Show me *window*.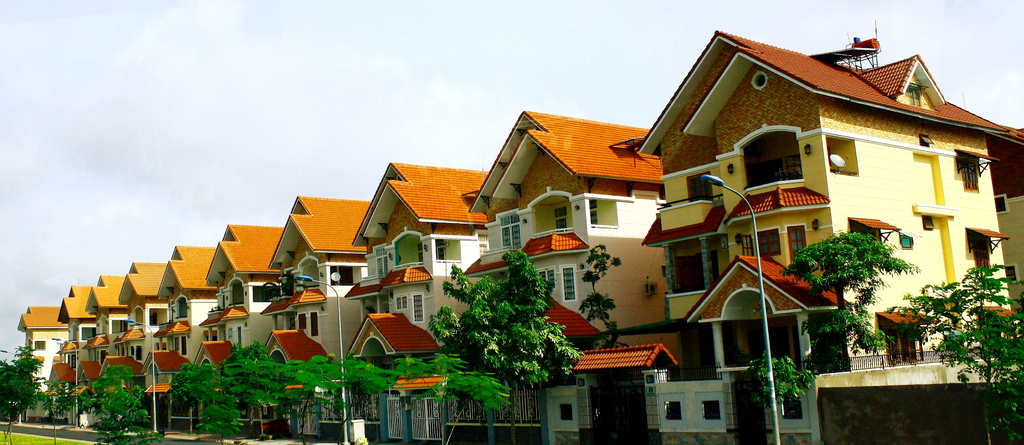
*window* is here: <region>1005, 267, 1014, 285</region>.
